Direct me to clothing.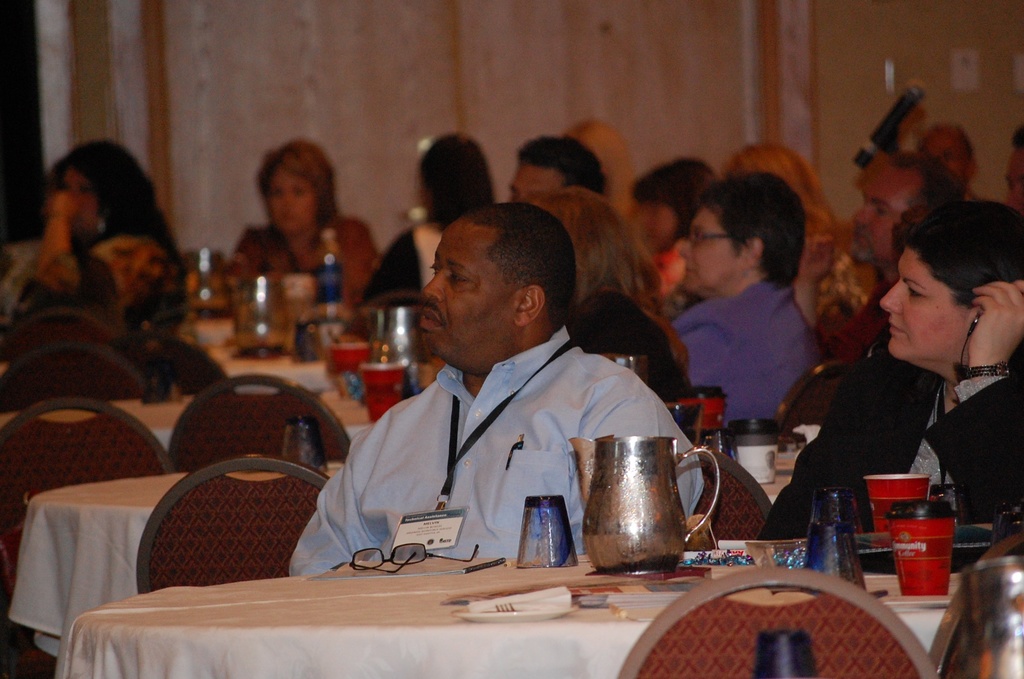
Direction: detection(568, 274, 689, 405).
